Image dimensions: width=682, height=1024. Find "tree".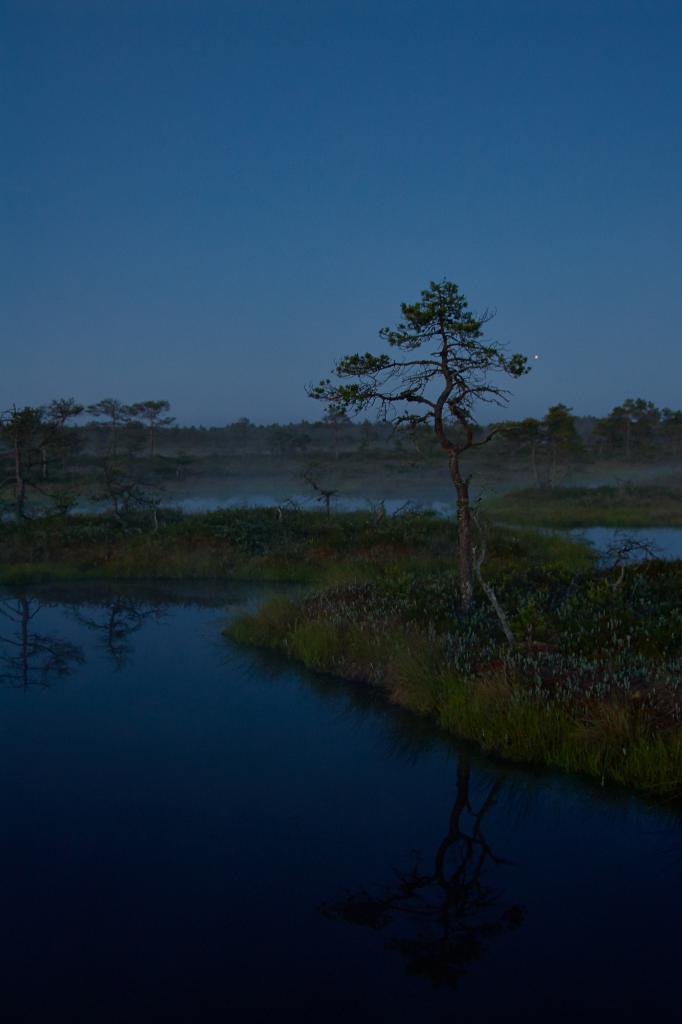
box=[106, 398, 186, 545].
